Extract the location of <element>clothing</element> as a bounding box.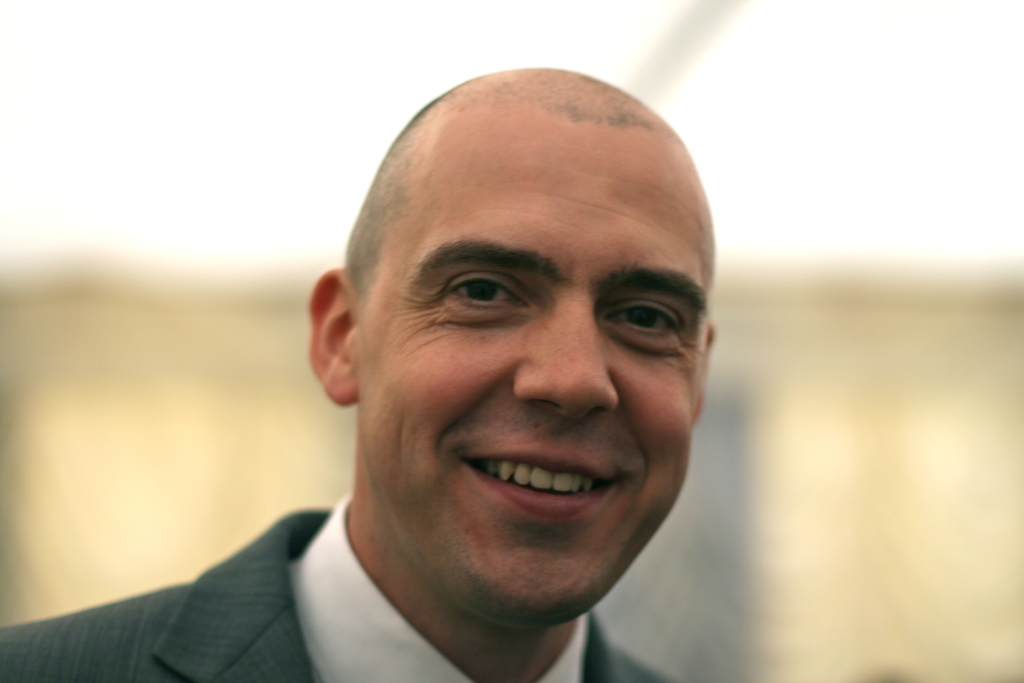
detection(0, 491, 692, 682).
